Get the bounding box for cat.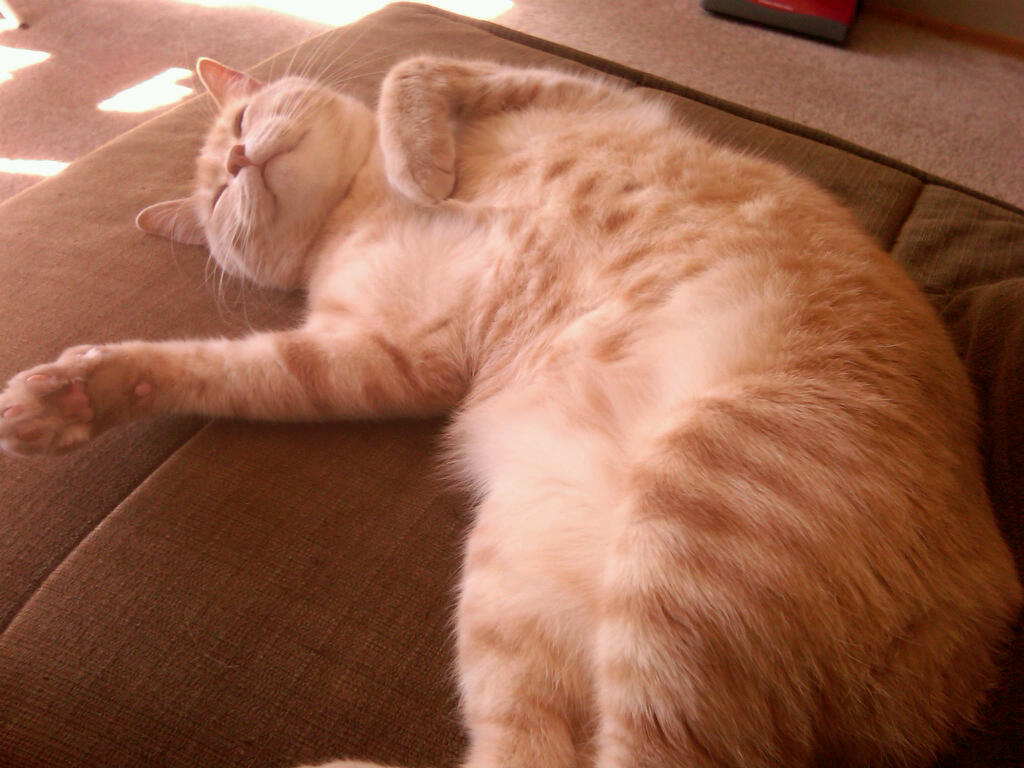
detection(0, 48, 1023, 767).
